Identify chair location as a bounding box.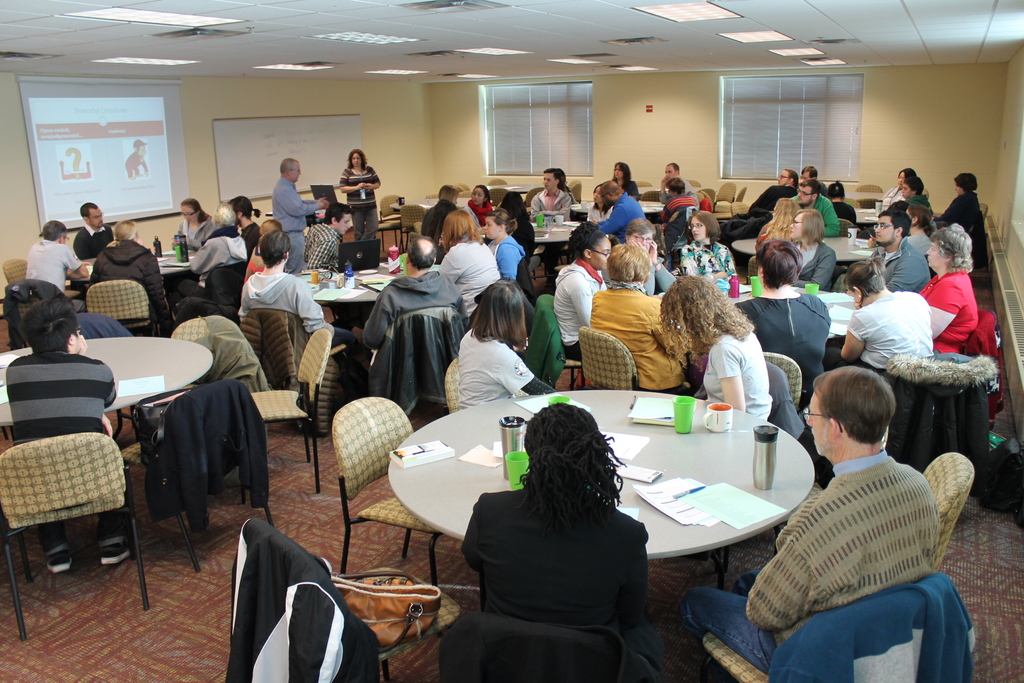
(x1=851, y1=183, x2=884, y2=211).
